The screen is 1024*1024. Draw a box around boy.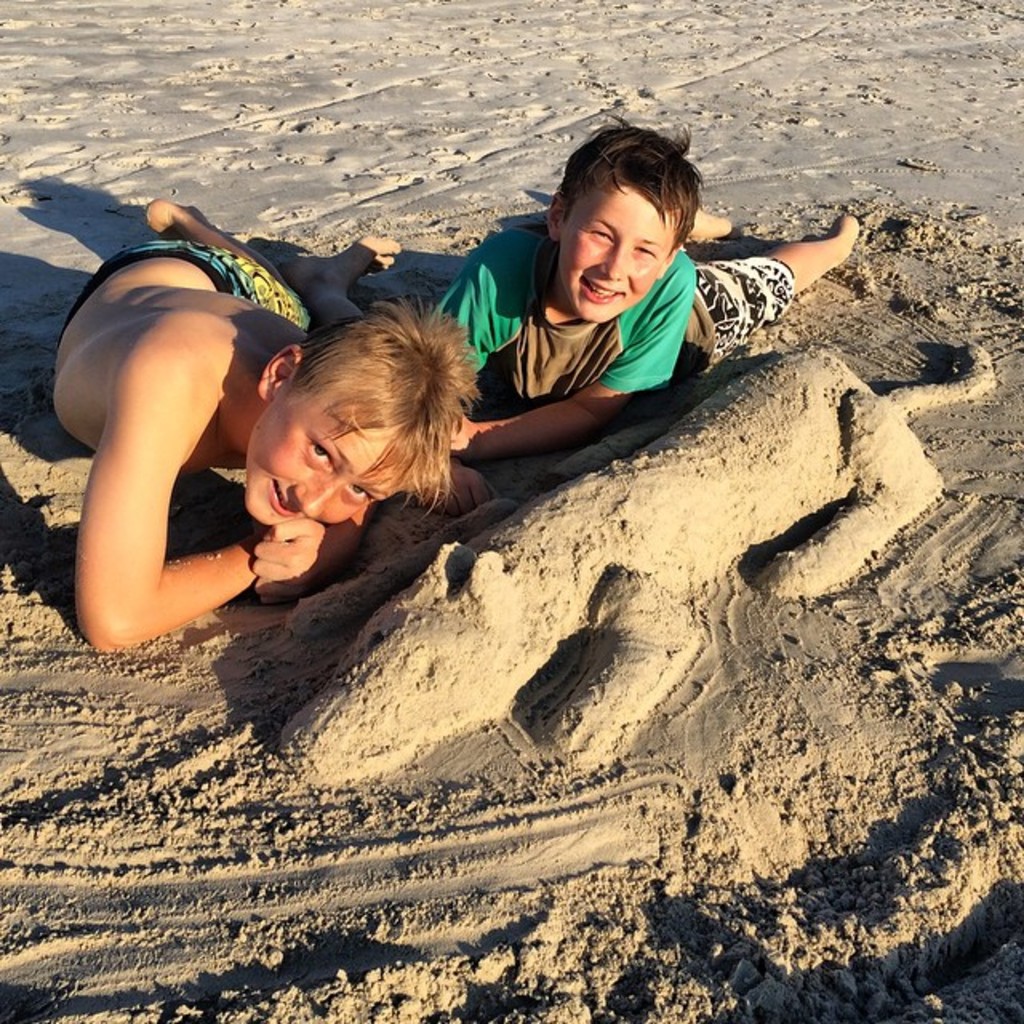
x1=400 y1=110 x2=869 y2=467.
